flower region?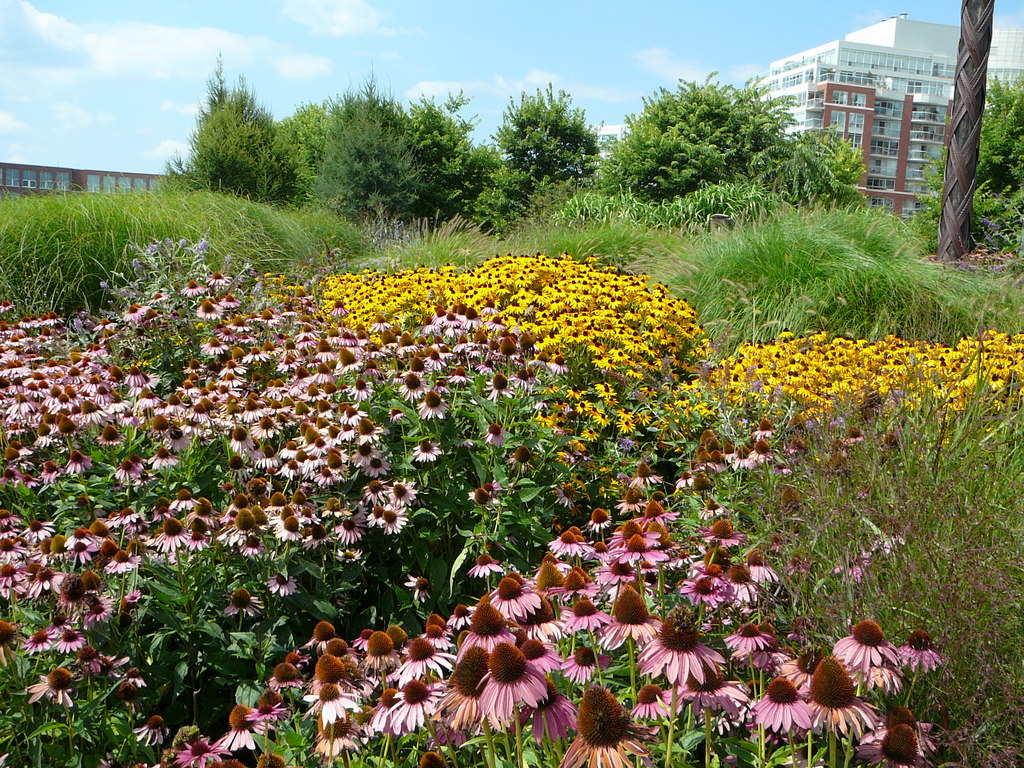
556 684 653 767
